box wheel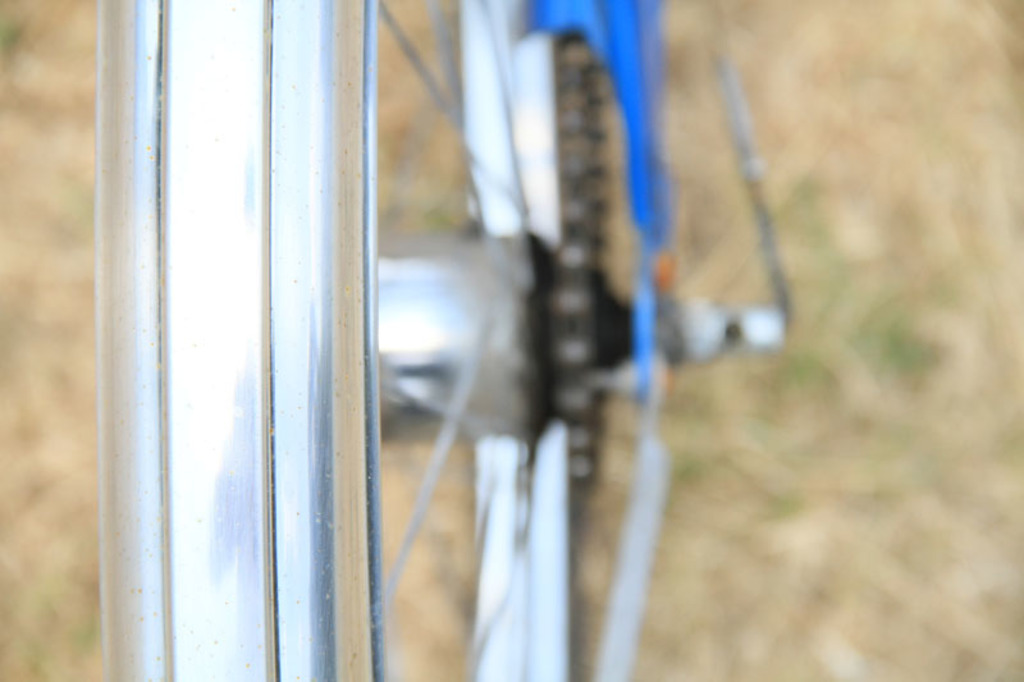
BBox(96, 0, 585, 681)
